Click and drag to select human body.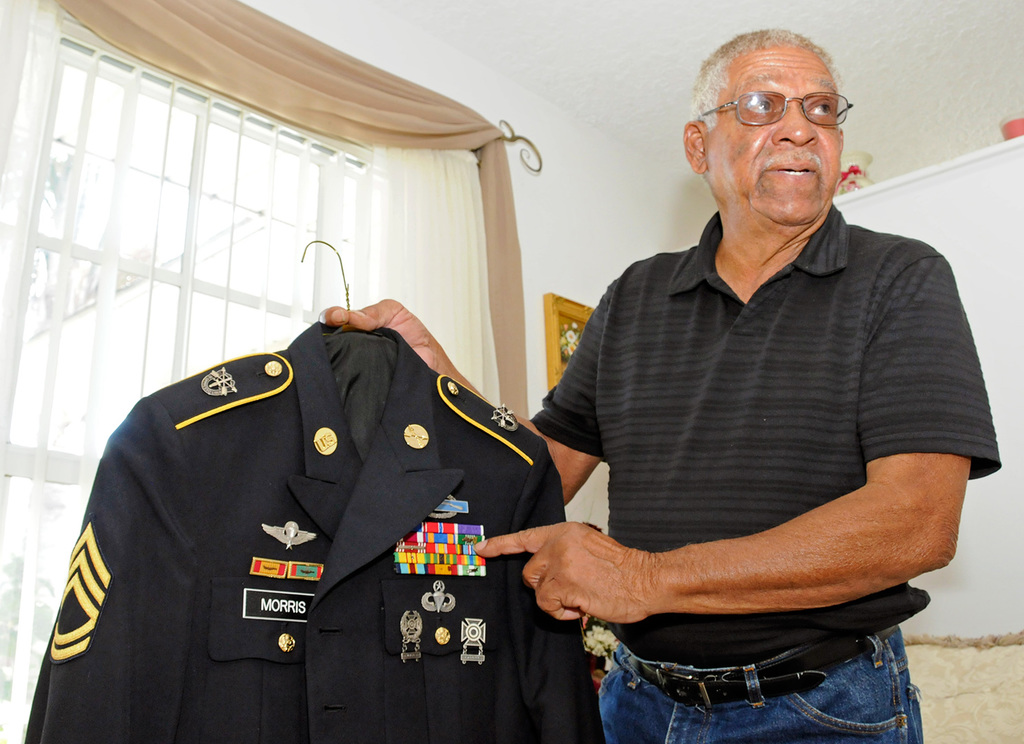
Selection: [523, 109, 990, 743].
